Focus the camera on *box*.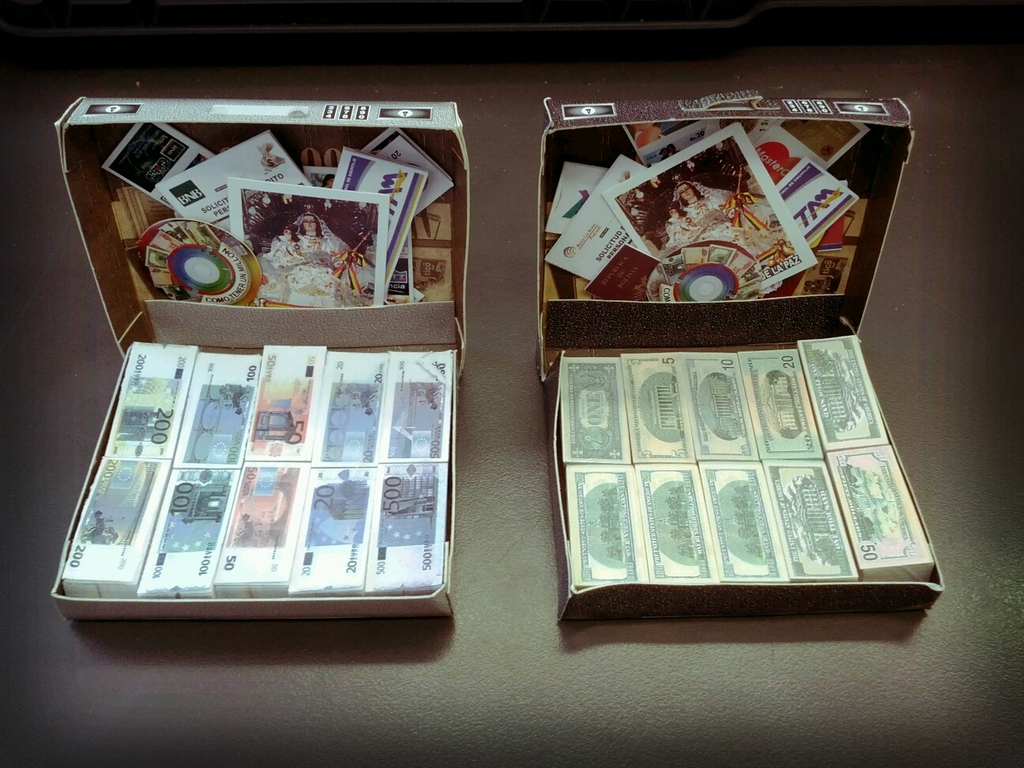
Focus region: (510,76,948,682).
